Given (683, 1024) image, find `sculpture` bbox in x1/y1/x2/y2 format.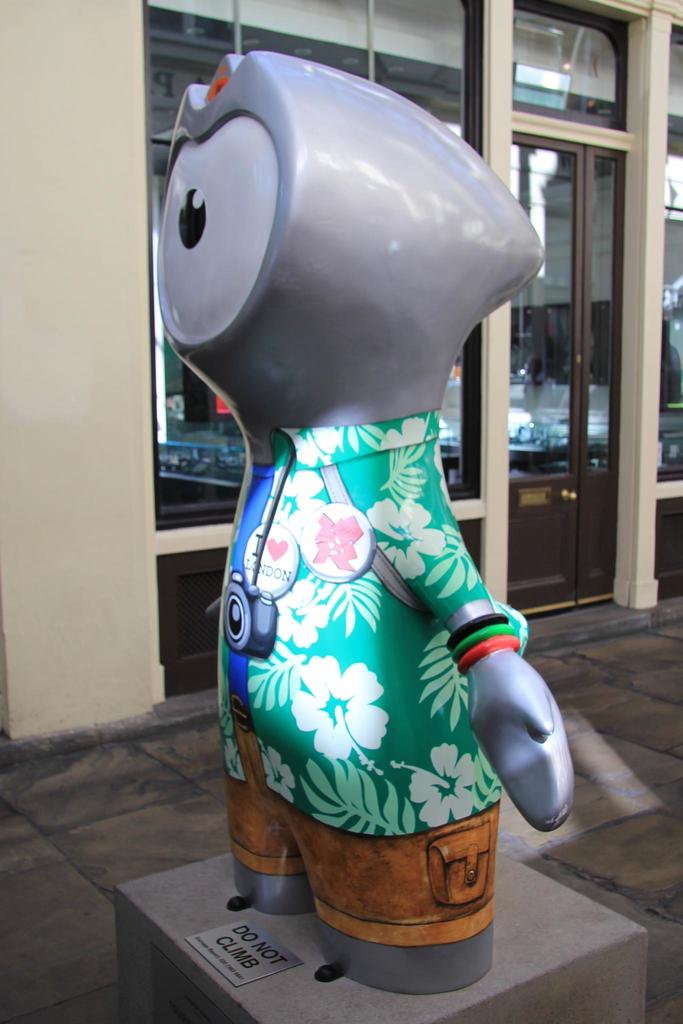
194/33/571/959.
